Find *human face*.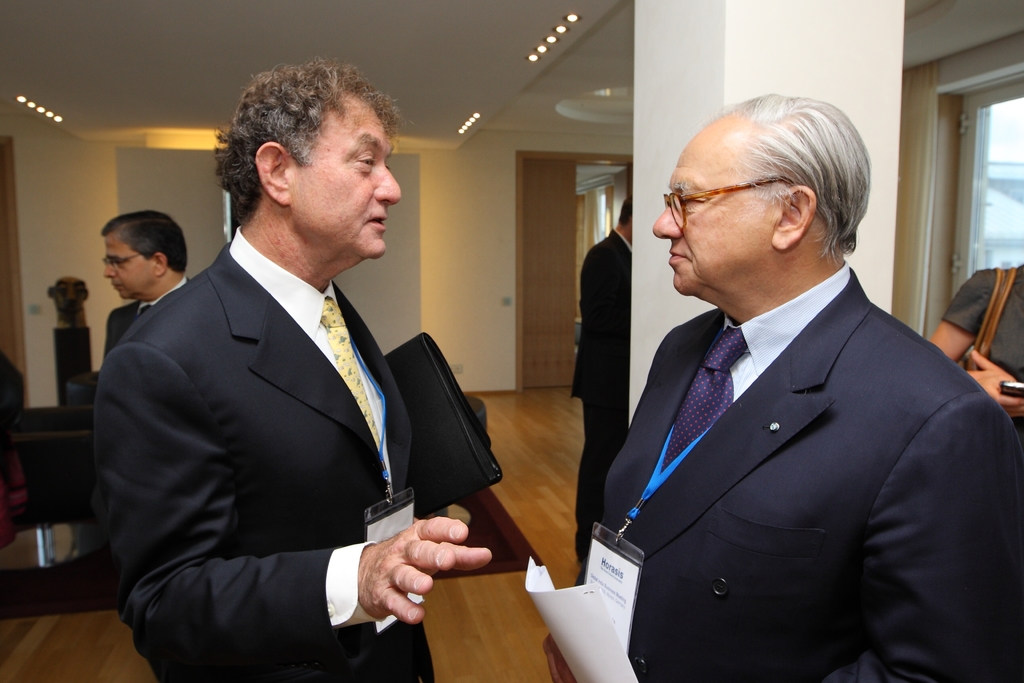
rect(104, 231, 159, 298).
